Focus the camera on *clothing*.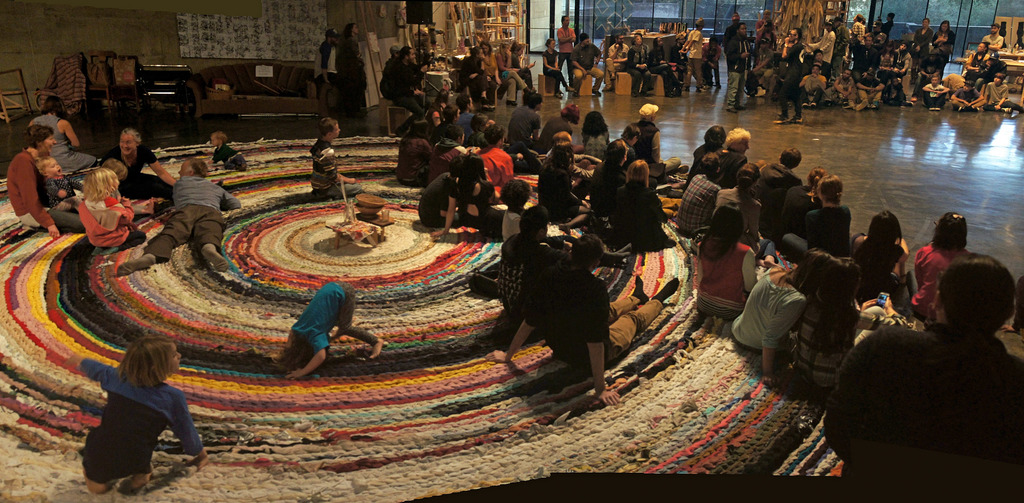
Focus region: [x1=312, y1=135, x2=351, y2=195].
